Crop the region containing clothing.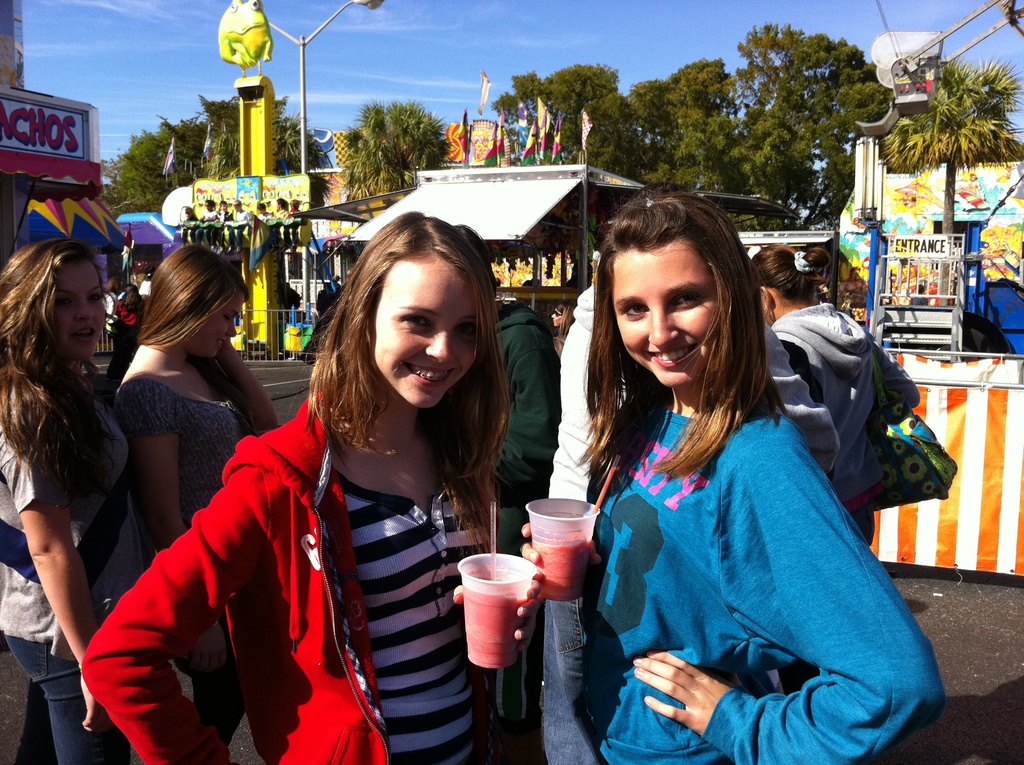
Crop region: x1=275 y1=211 x2=288 y2=220.
